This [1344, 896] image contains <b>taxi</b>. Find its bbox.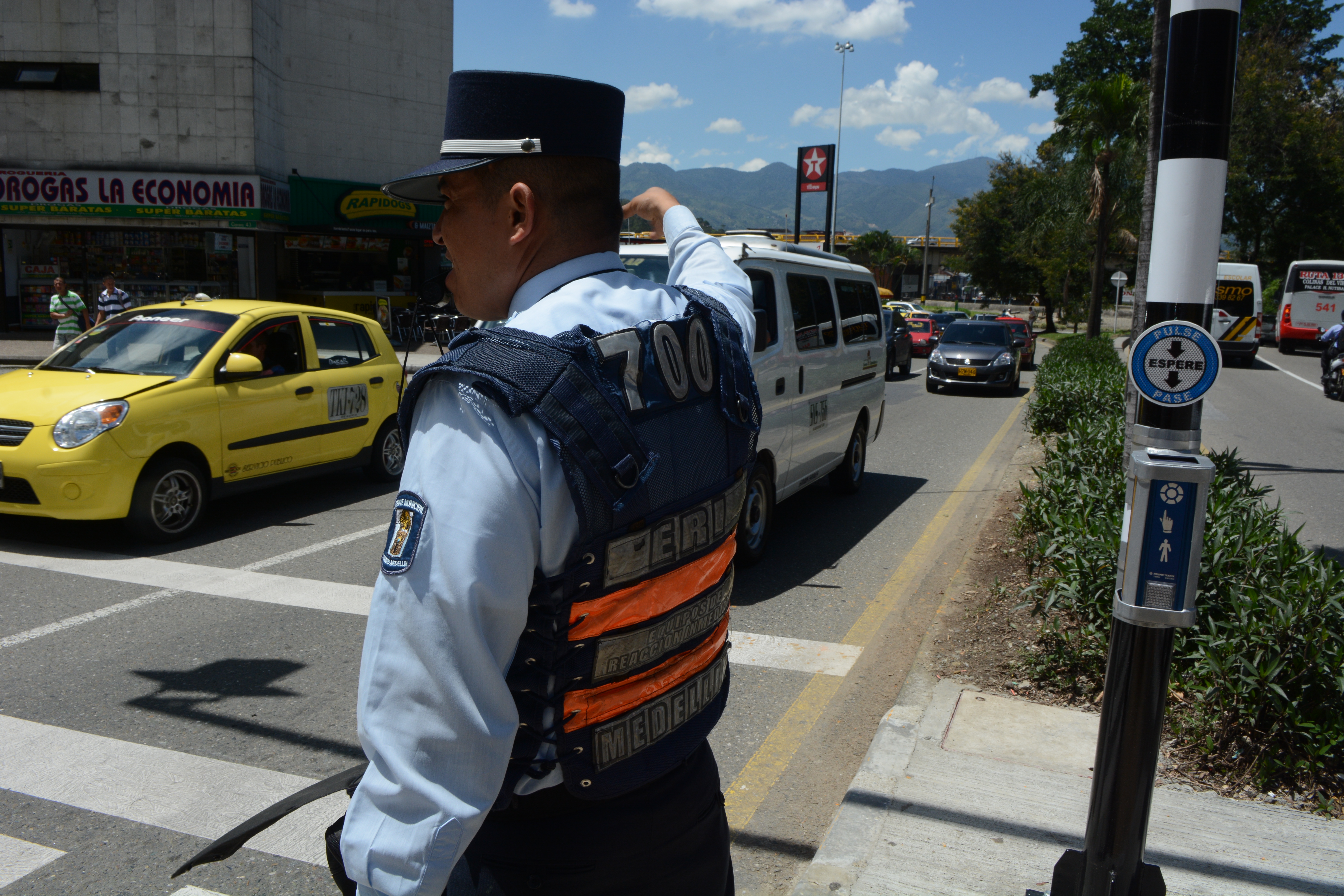
<region>0, 61, 94, 119</region>.
